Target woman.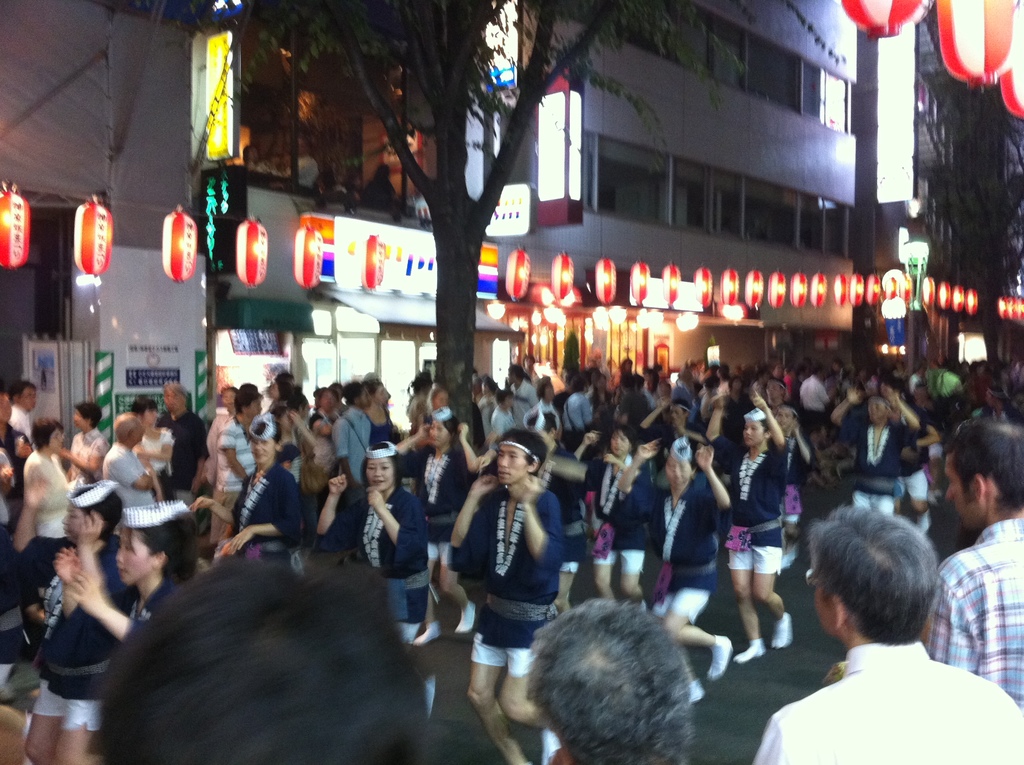
Target region: (109, 495, 200, 608).
